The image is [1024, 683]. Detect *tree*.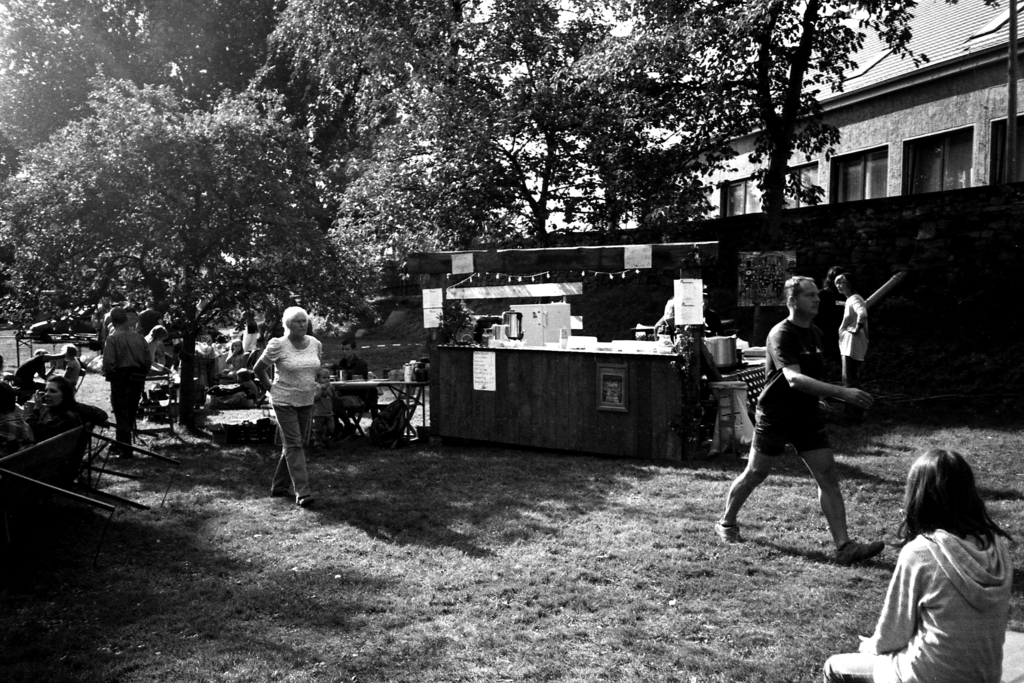
Detection: [0, 0, 163, 178].
